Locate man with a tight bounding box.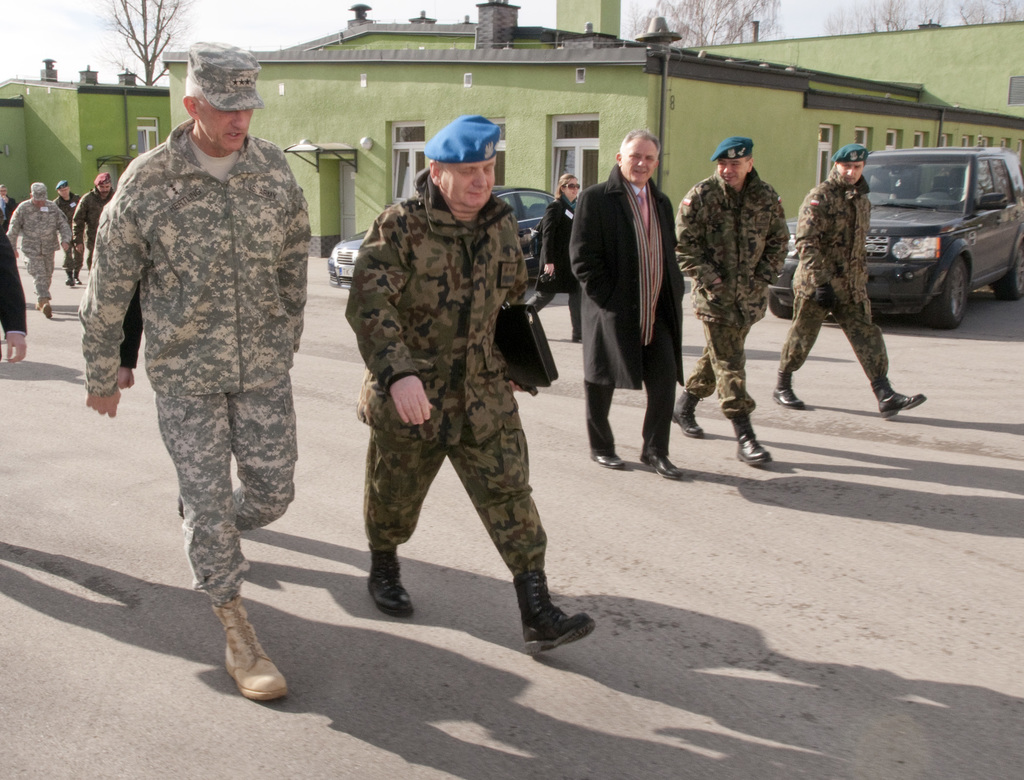
342/111/599/661.
